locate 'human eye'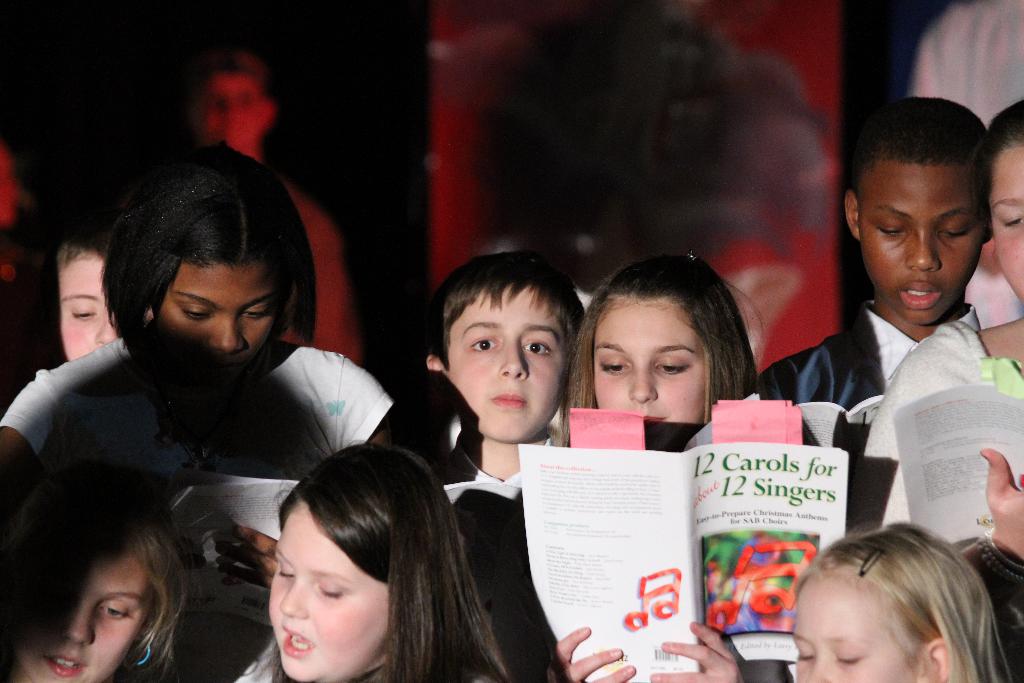
Rect(797, 646, 814, 666)
